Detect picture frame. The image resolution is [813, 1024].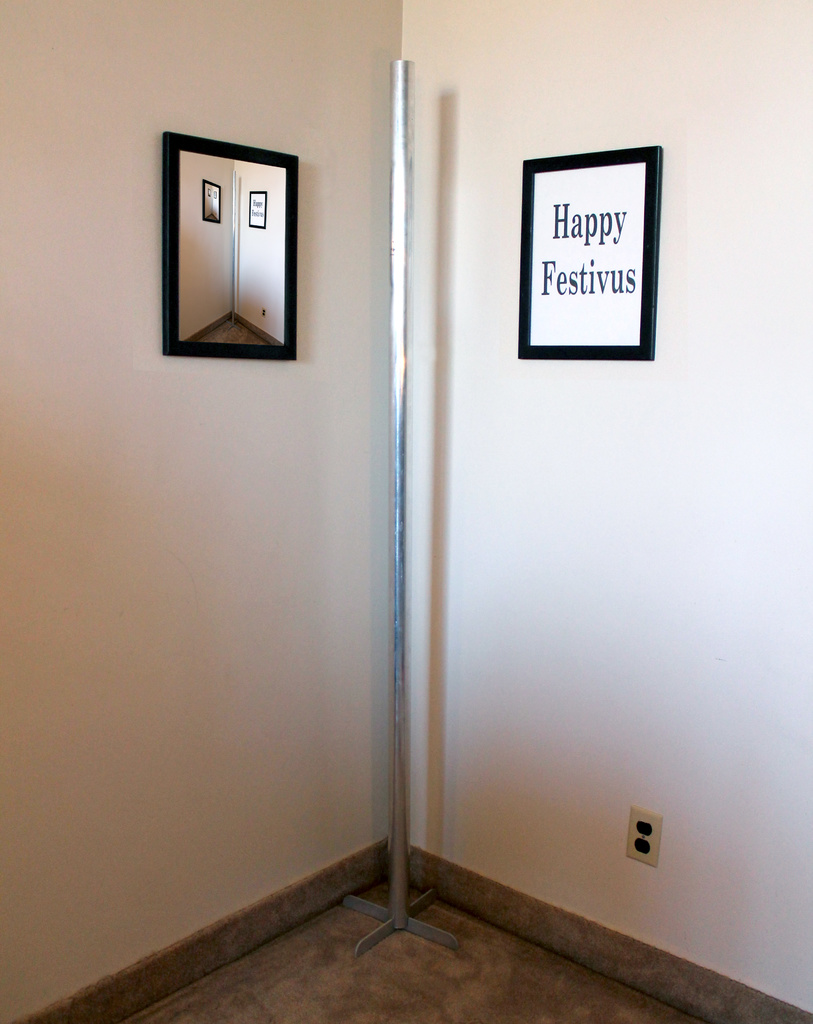
bbox=(515, 130, 682, 390).
